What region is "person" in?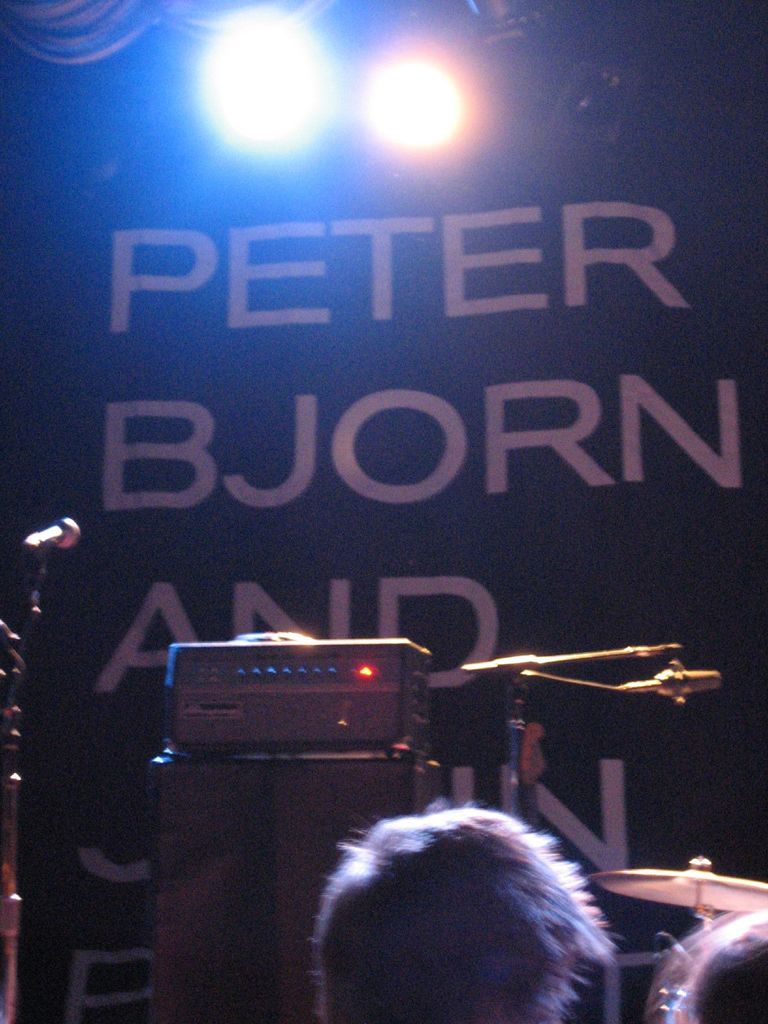
bbox=[692, 929, 767, 1023].
